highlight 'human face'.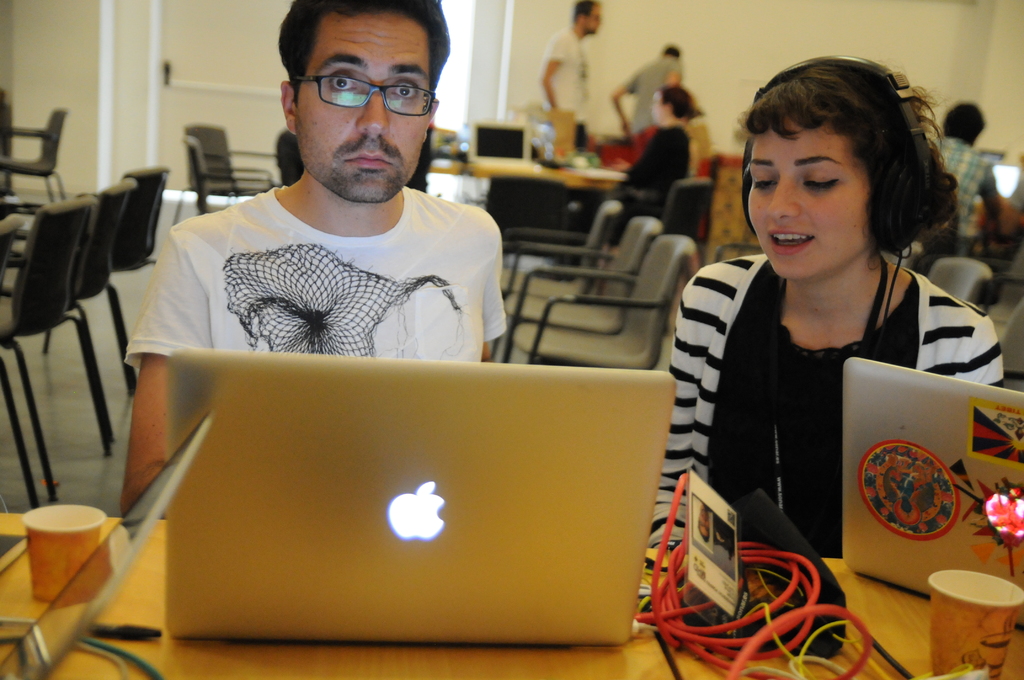
Highlighted region: rect(747, 142, 868, 277).
